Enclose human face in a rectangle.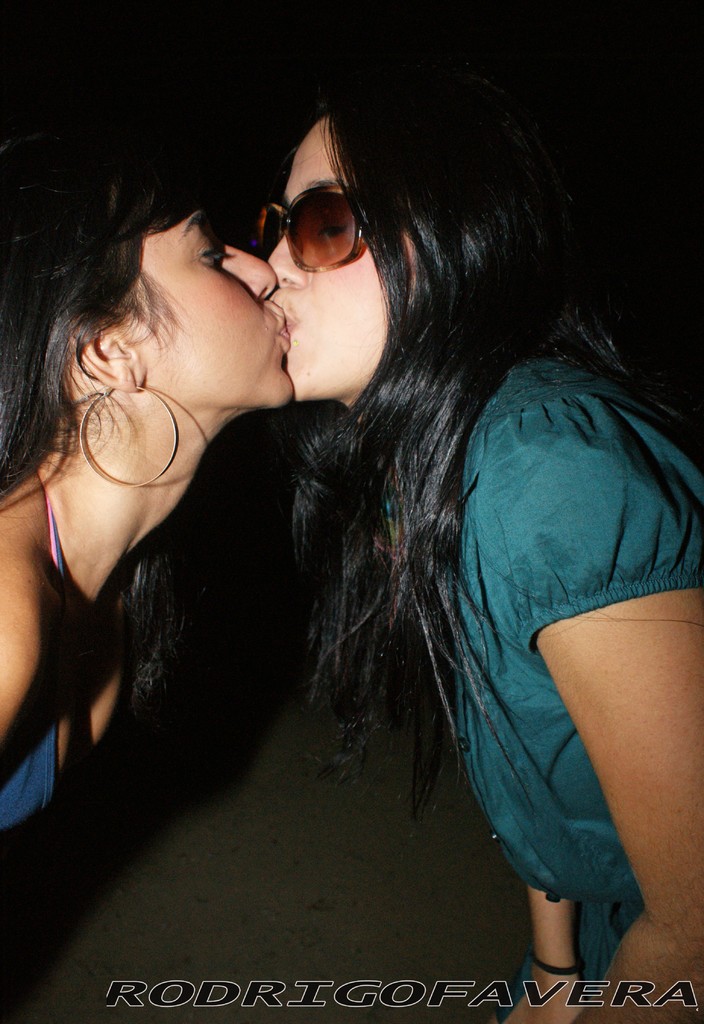
x1=121, y1=194, x2=294, y2=419.
